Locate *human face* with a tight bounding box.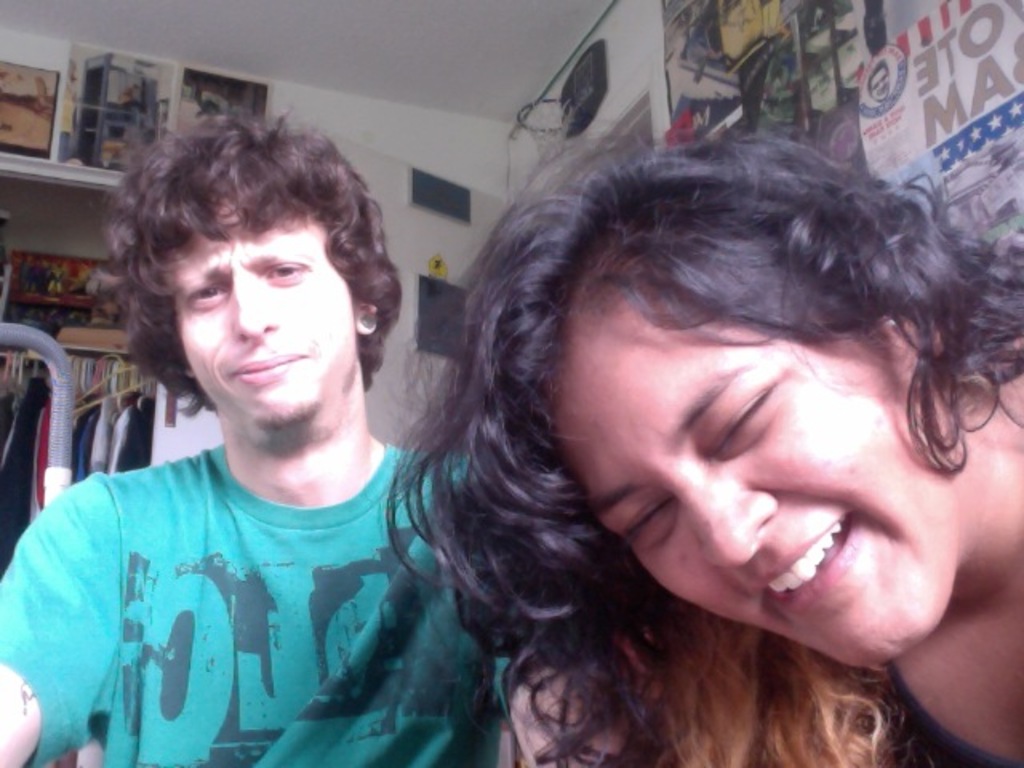
{"left": 174, "top": 195, "right": 378, "bottom": 429}.
